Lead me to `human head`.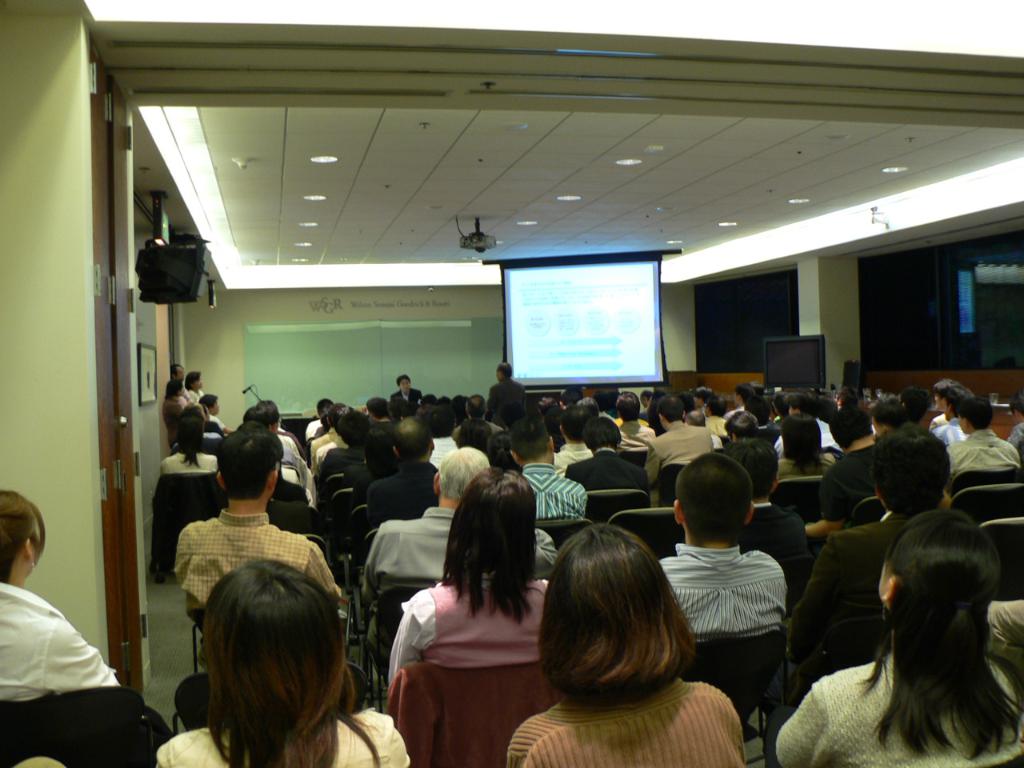
Lead to BBox(498, 400, 525, 422).
